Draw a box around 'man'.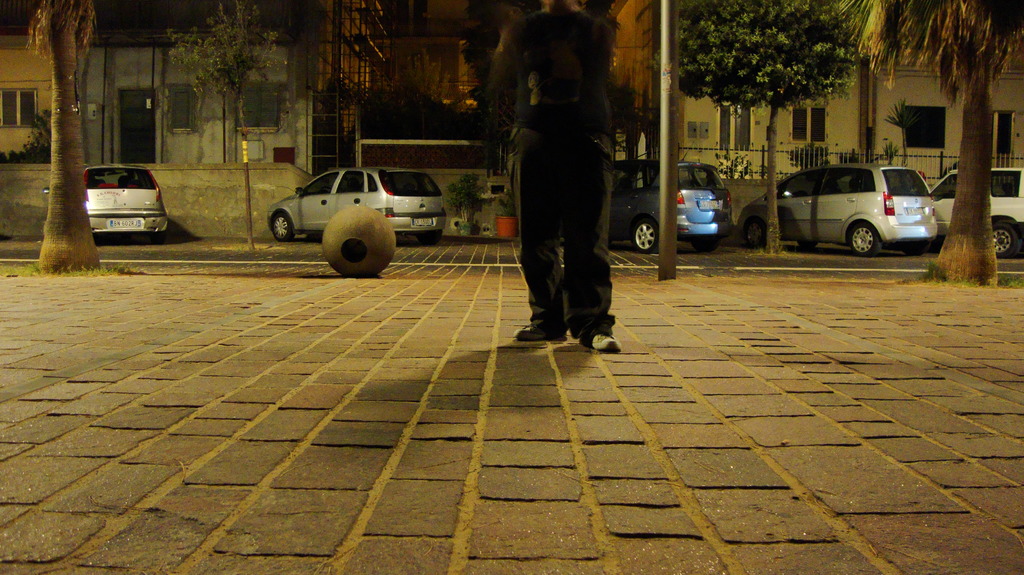
pyautogui.locateOnScreen(493, 30, 630, 351).
